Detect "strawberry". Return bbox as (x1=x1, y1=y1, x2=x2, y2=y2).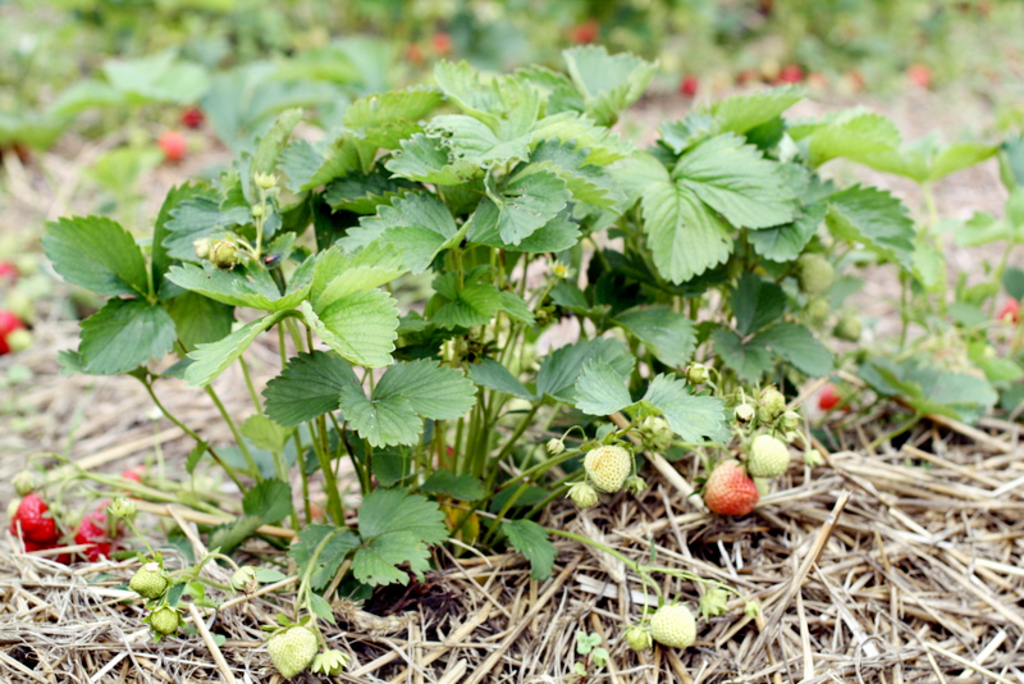
(x1=997, y1=288, x2=1023, y2=324).
